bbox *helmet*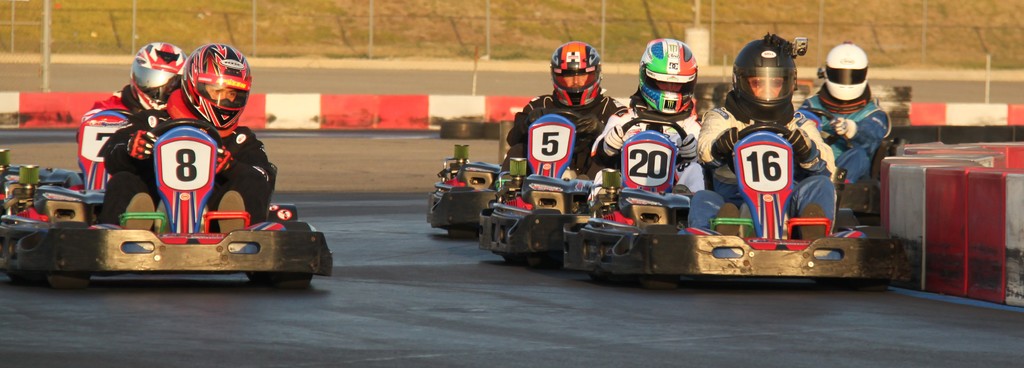
124:35:187:109
